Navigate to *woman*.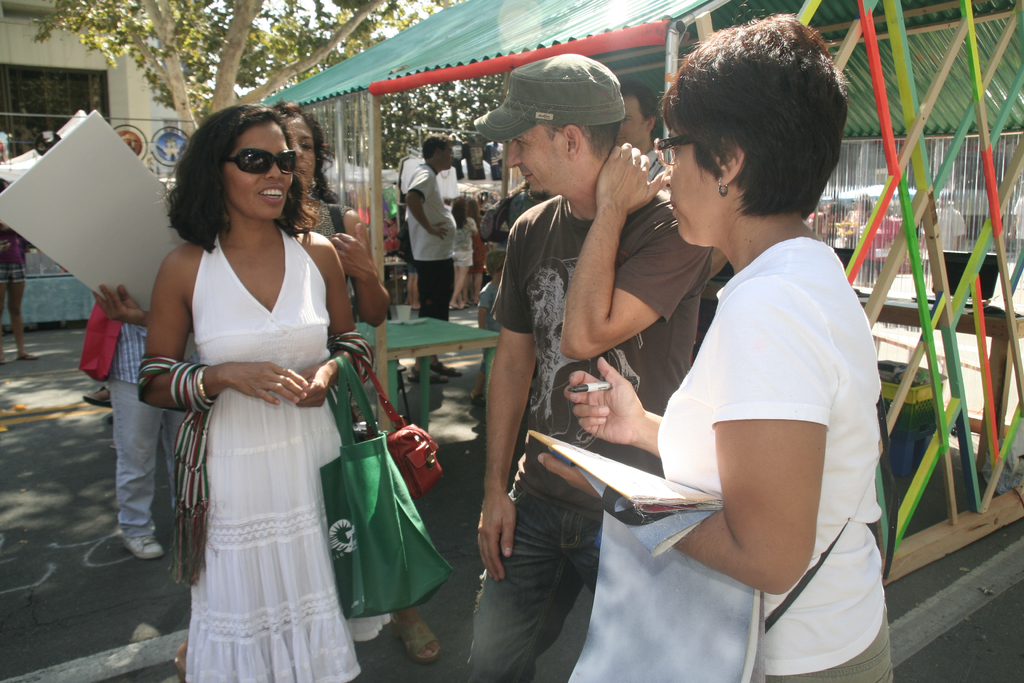
Navigation target: BBox(536, 10, 896, 682).
